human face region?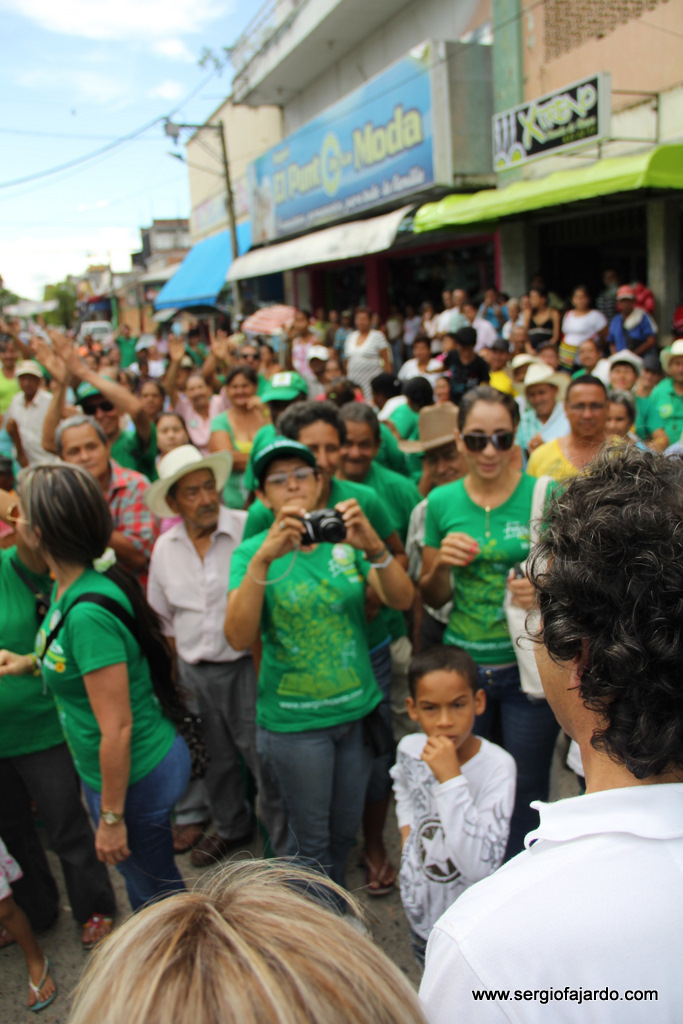
(600,355,638,391)
